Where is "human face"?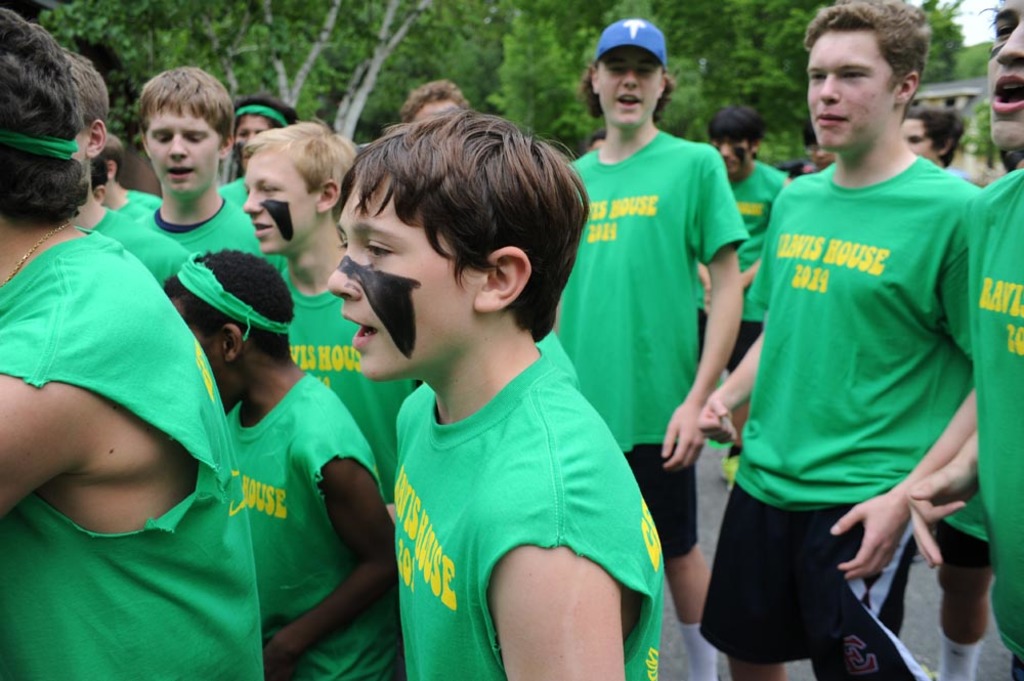
bbox=(711, 136, 749, 183).
